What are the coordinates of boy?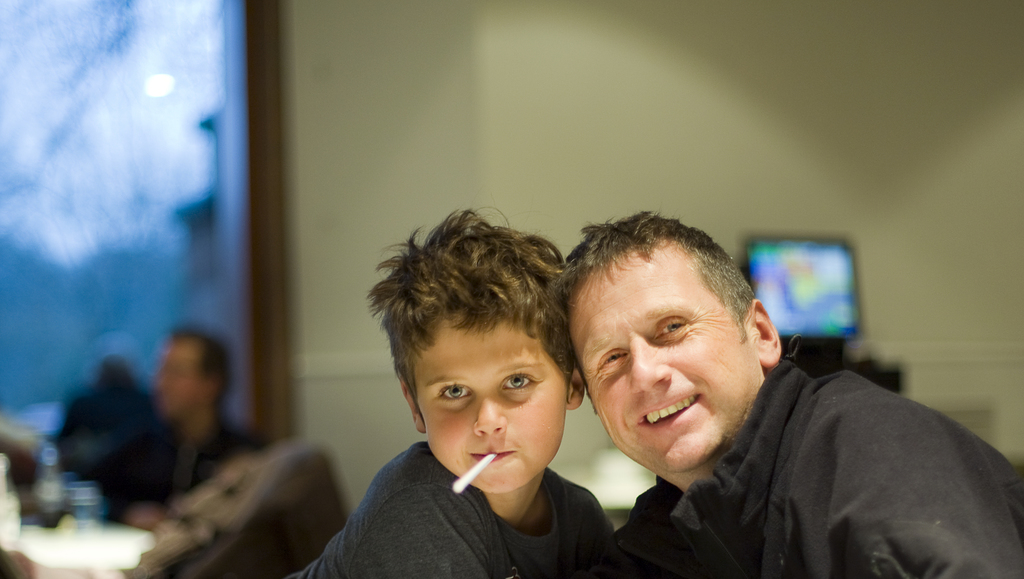
l=283, t=206, r=641, b=578.
